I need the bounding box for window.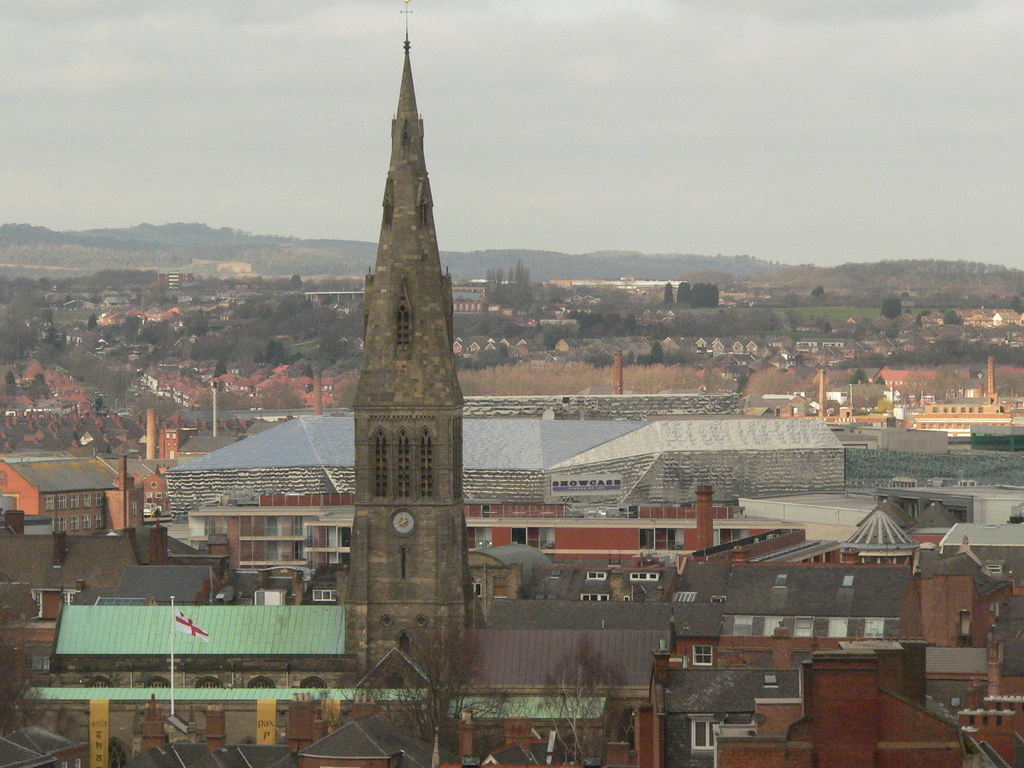
Here it is: {"x1": 72, "y1": 516, "x2": 82, "y2": 532}.
